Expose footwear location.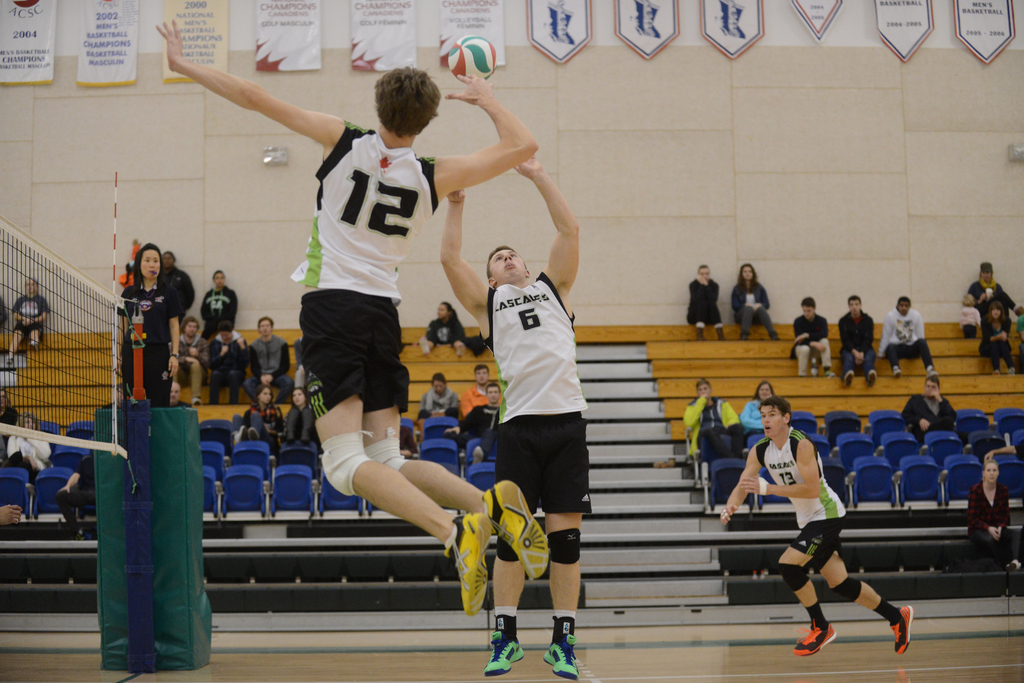
Exposed at 696, 328, 706, 341.
